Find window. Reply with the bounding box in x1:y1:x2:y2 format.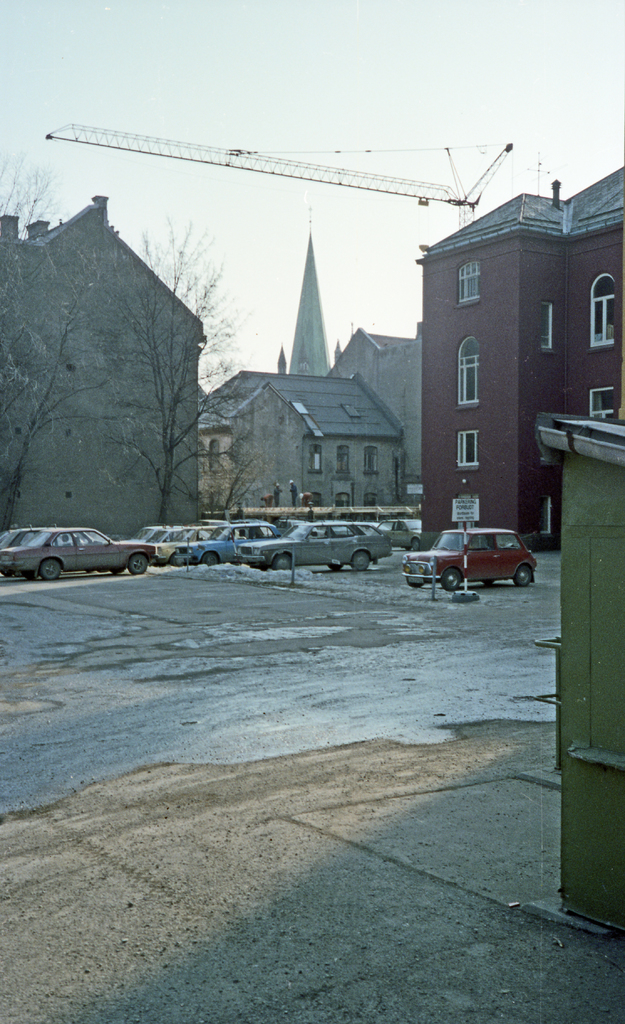
588:270:620:350.
